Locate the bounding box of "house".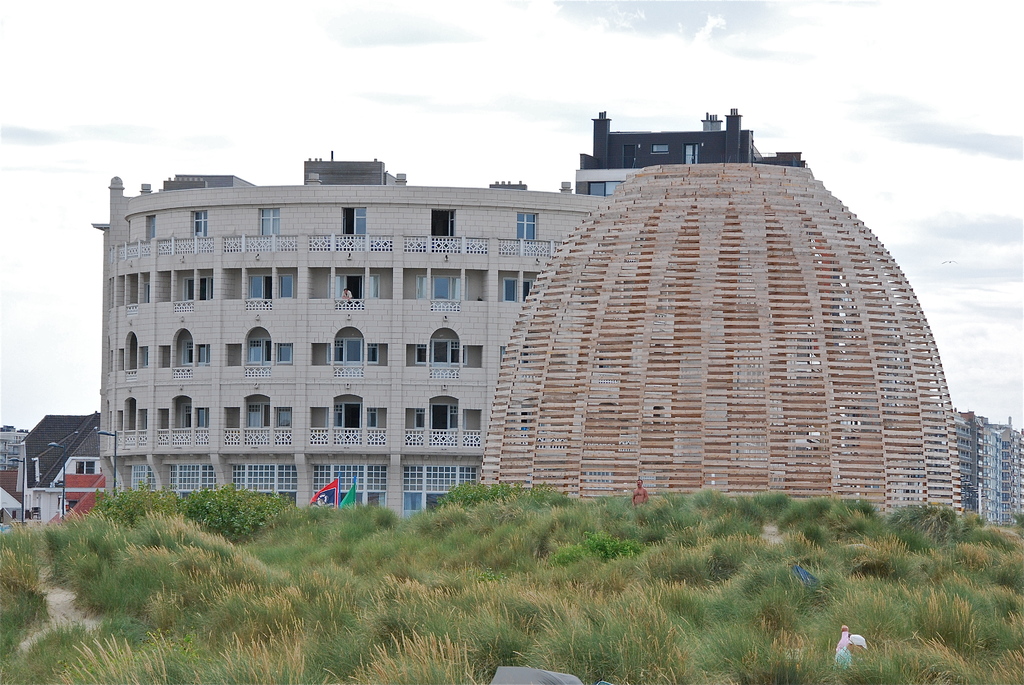
Bounding box: pyautogui.locateOnScreen(112, 273, 148, 301).
